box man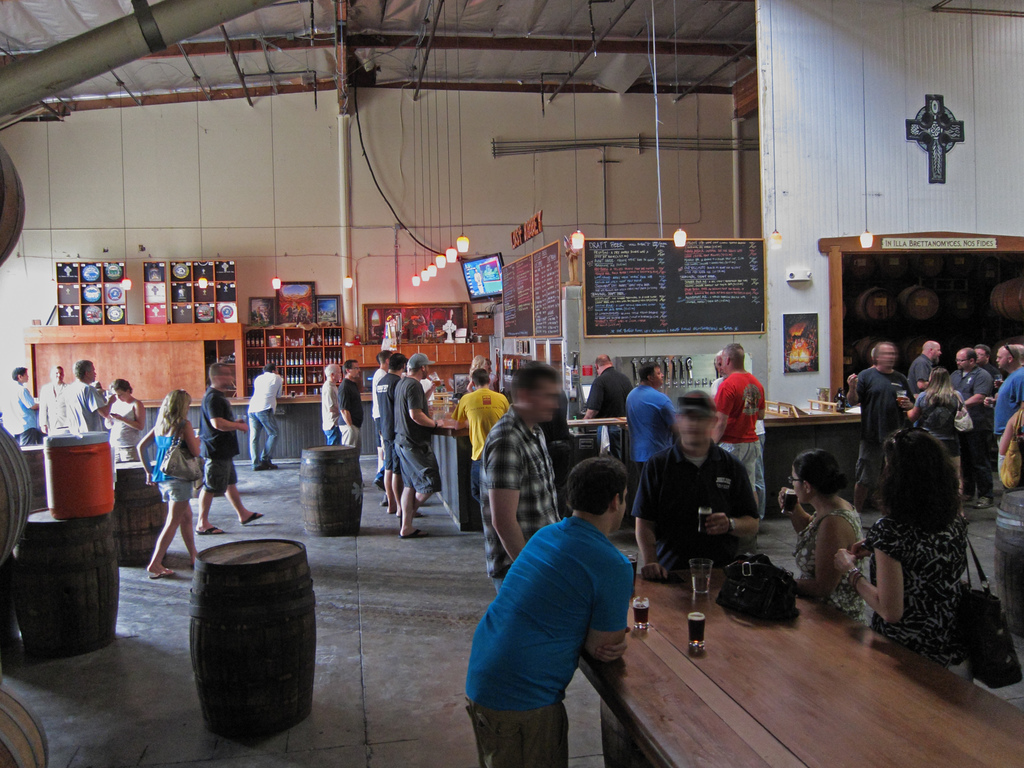
711/344/773/521
